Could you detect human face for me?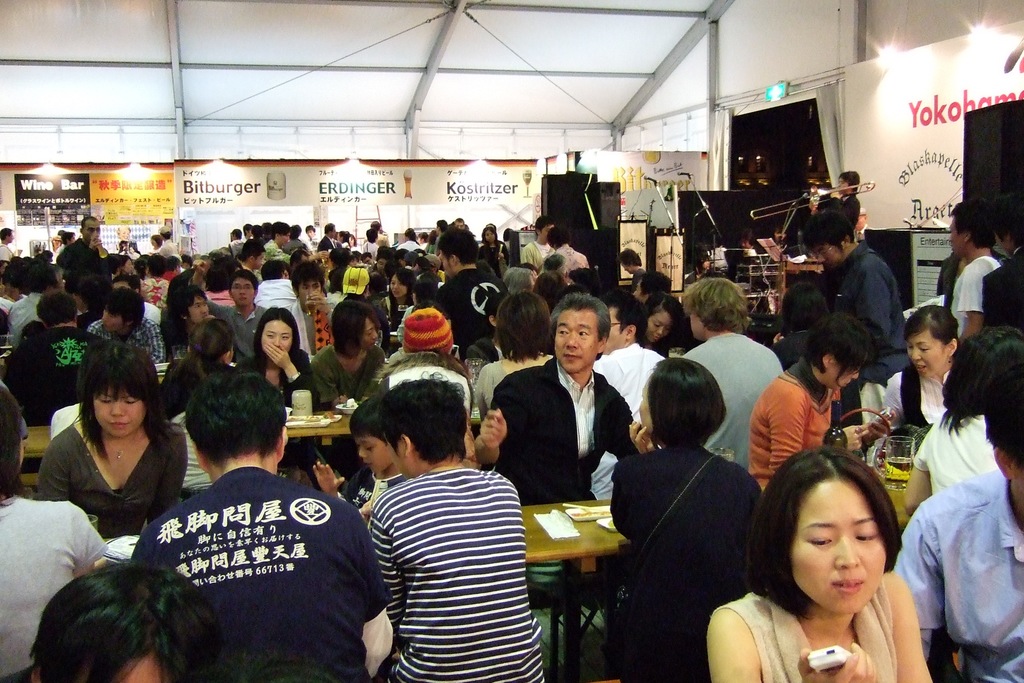
Detection result: 111,281,133,288.
